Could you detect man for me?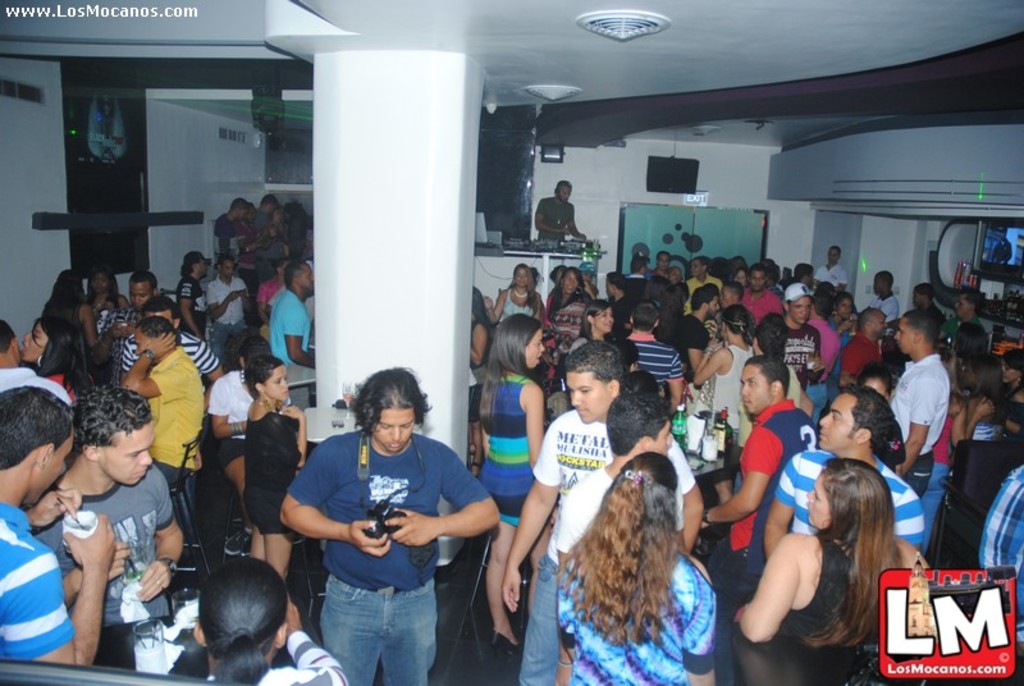
Detection result: <region>618, 303, 687, 417</region>.
